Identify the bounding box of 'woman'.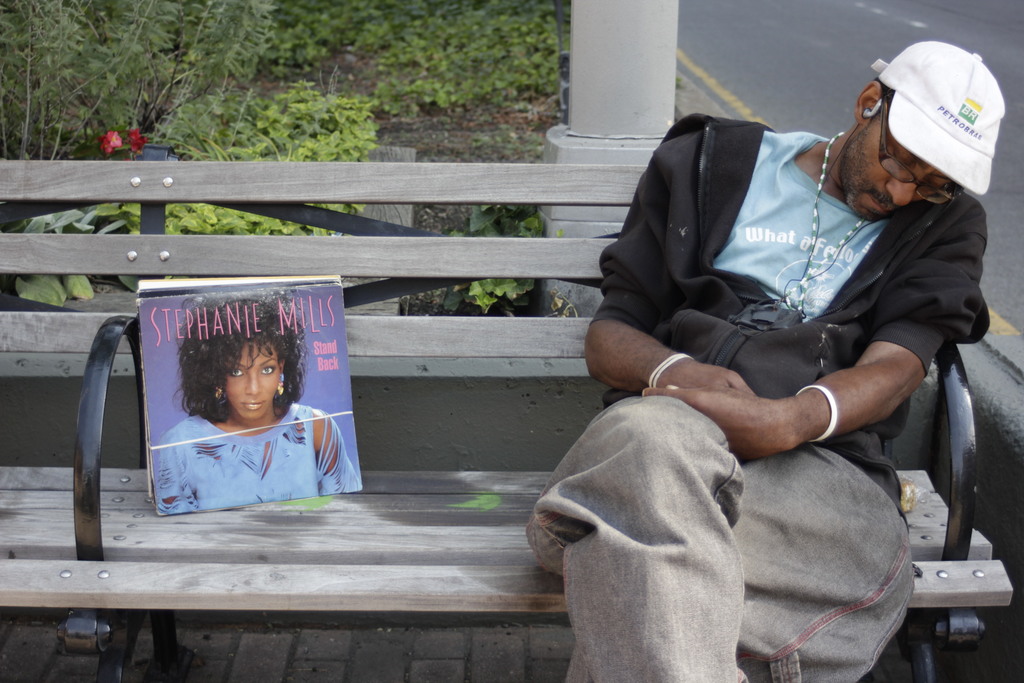
[x1=142, y1=311, x2=346, y2=511].
